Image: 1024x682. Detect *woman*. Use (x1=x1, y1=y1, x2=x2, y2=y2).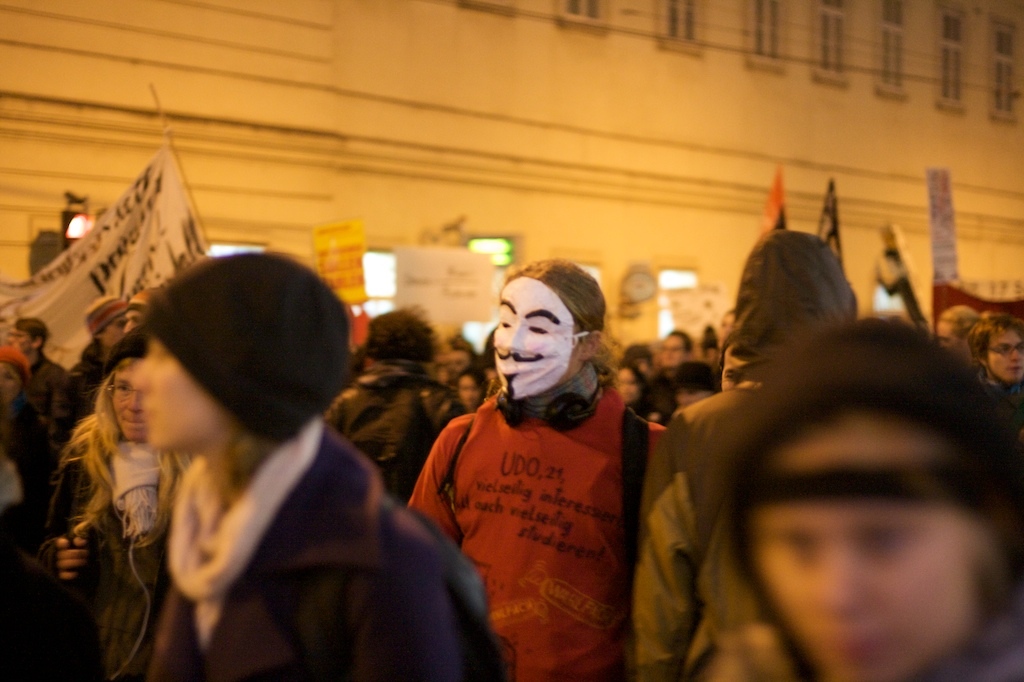
(x1=58, y1=257, x2=441, y2=670).
